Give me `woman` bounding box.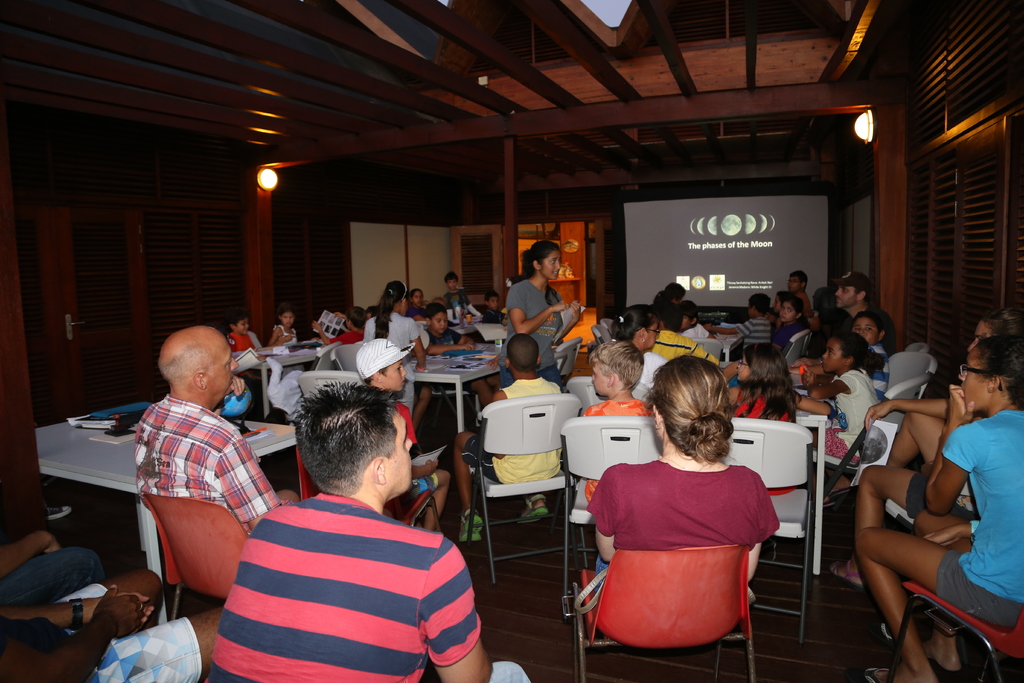
x1=829, y1=305, x2=1023, y2=596.
